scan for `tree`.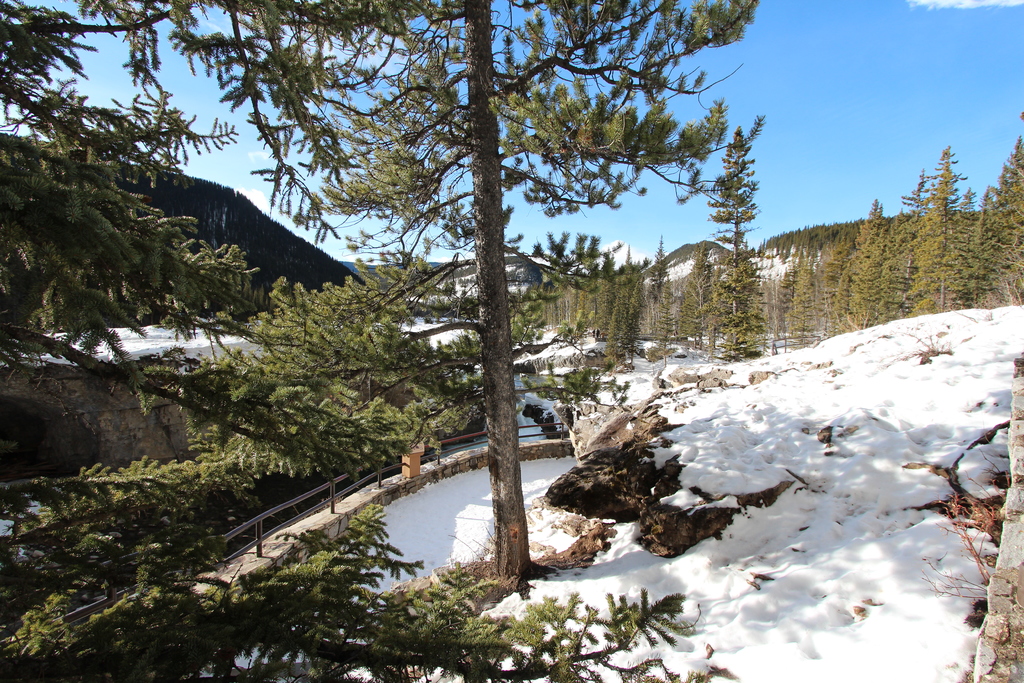
Scan result: locate(447, 0, 1023, 391).
